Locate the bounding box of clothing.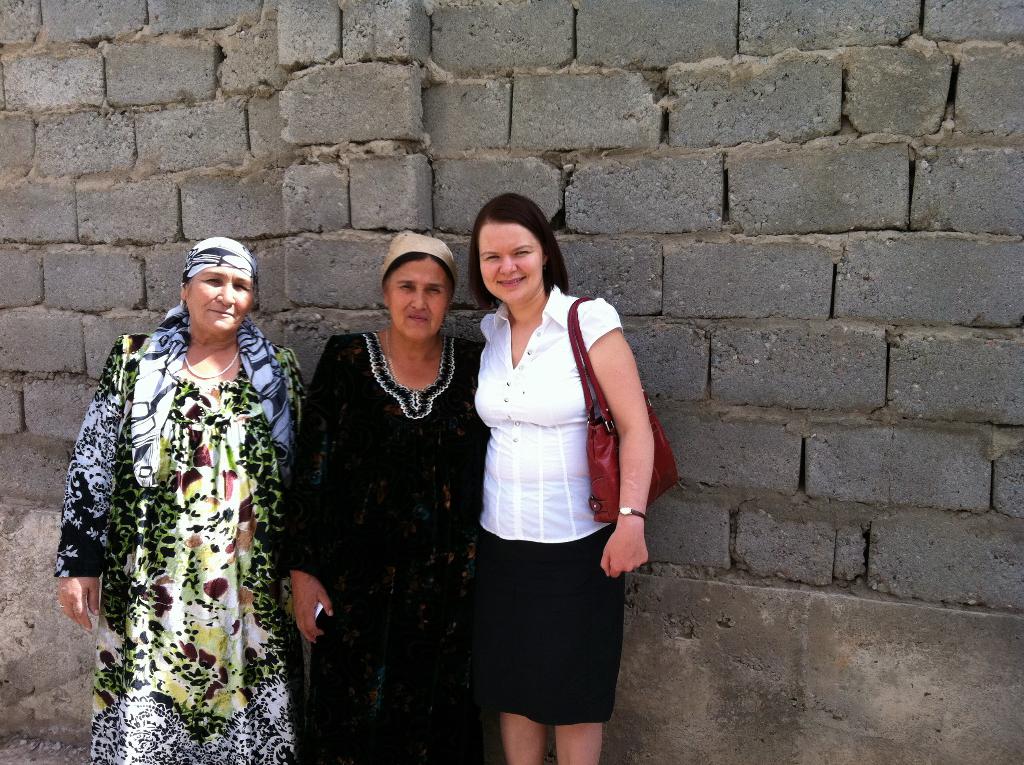
Bounding box: pyautogui.locateOnScreen(280, 328, 486, 764).
